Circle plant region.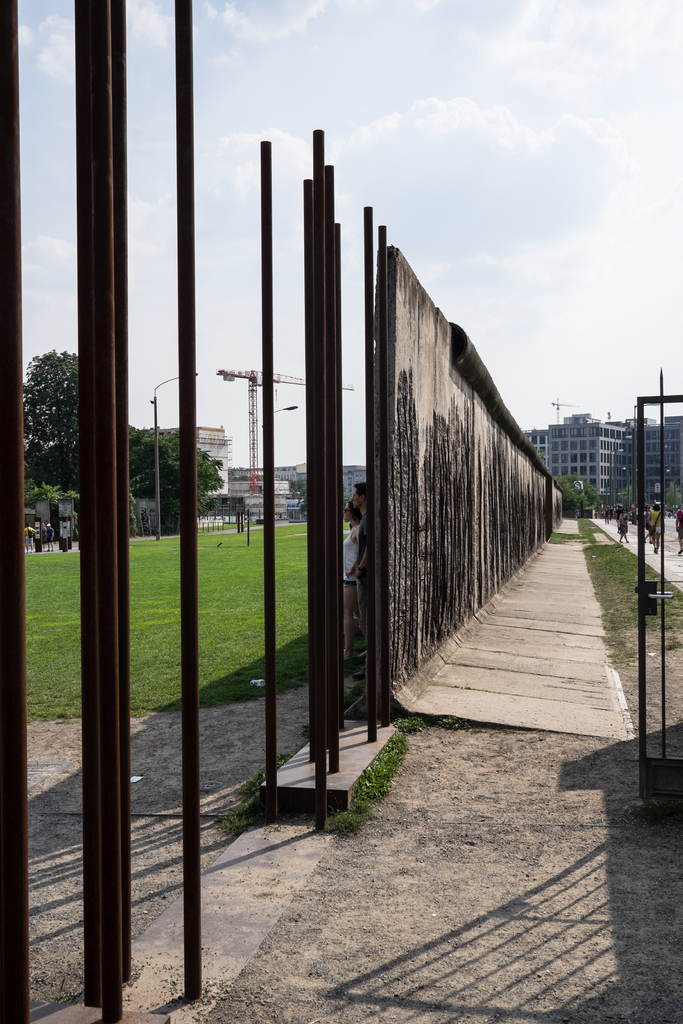
Region: 340, 708, 452, 834.
